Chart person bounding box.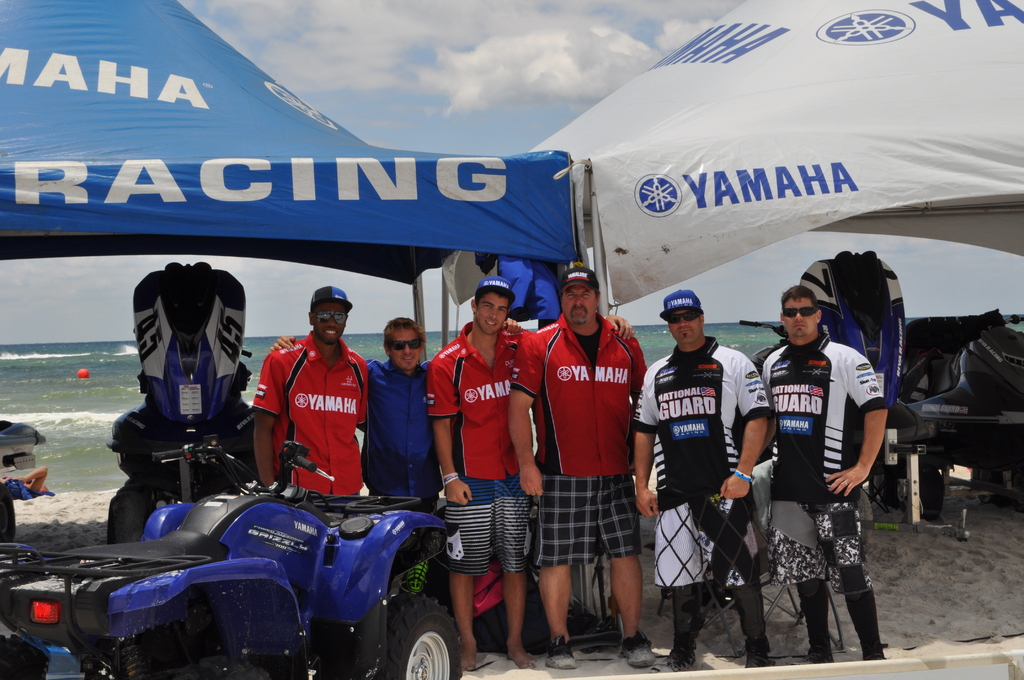
Charted: <bbox>507, 264, 655, 667</bbox>.
